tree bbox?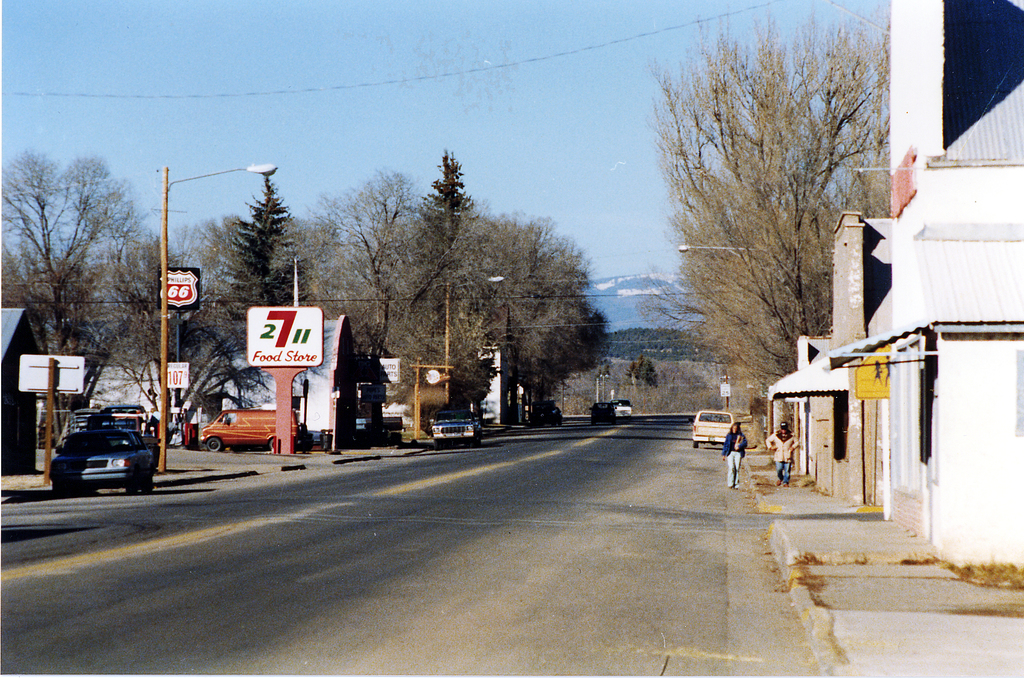
BBox(0, 150, 145, 355)
